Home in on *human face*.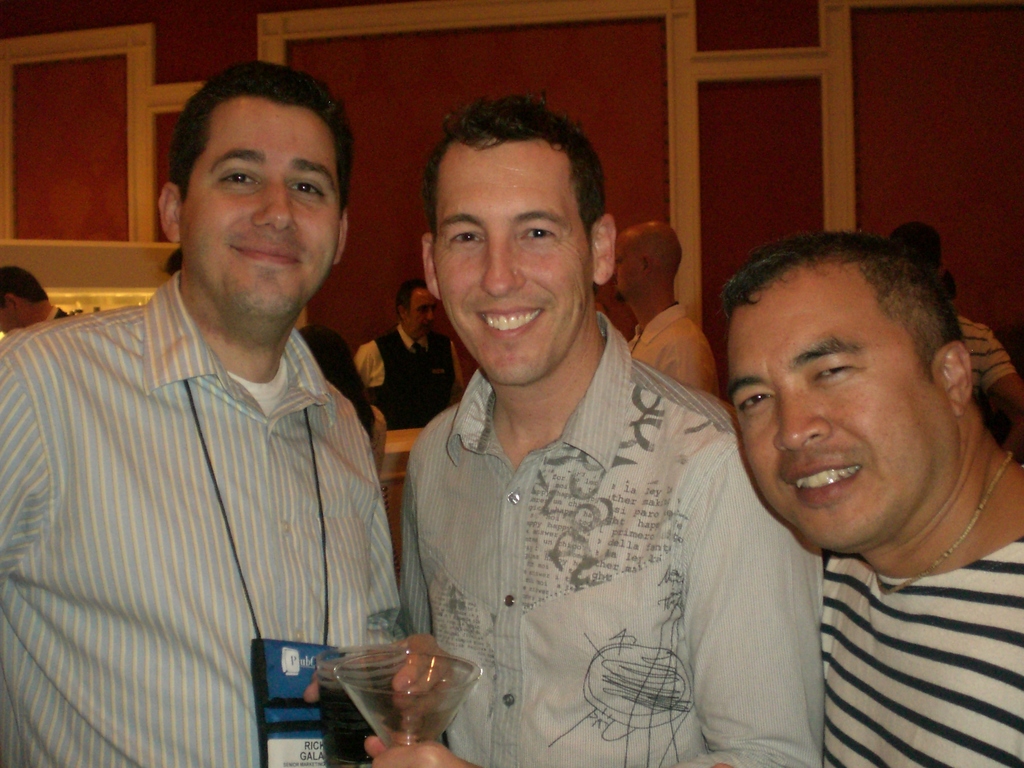
Homed in at Rect(623, 239, 641, 298).
